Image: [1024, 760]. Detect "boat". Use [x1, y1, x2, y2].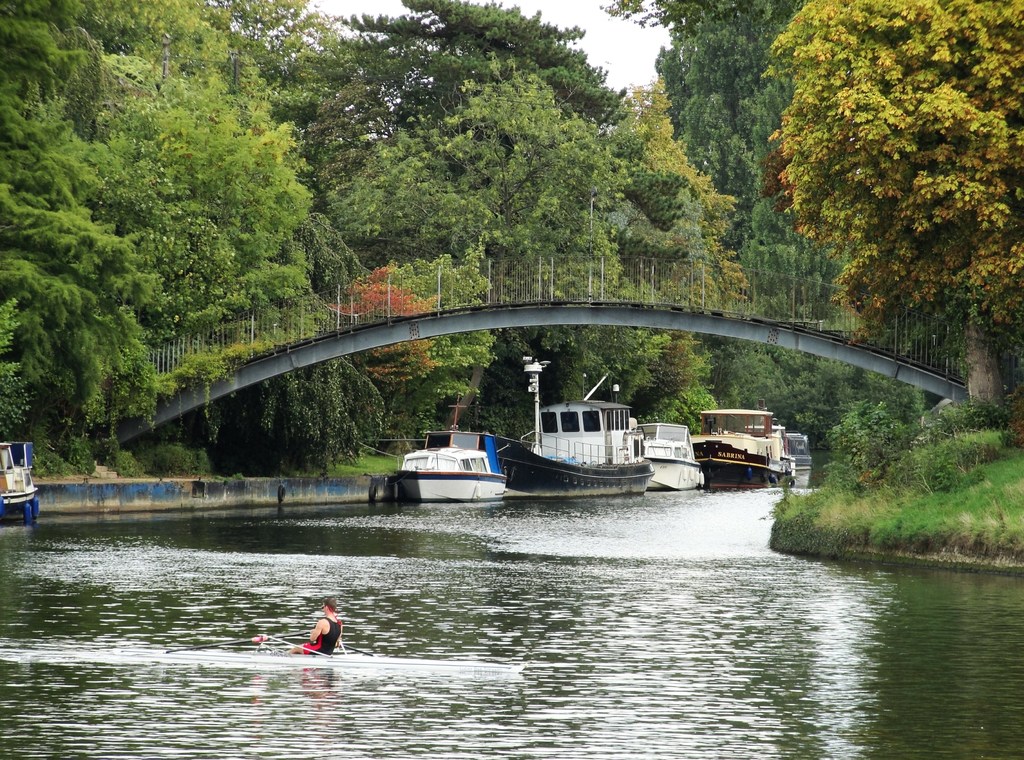
[0, 431, 42, 520].
